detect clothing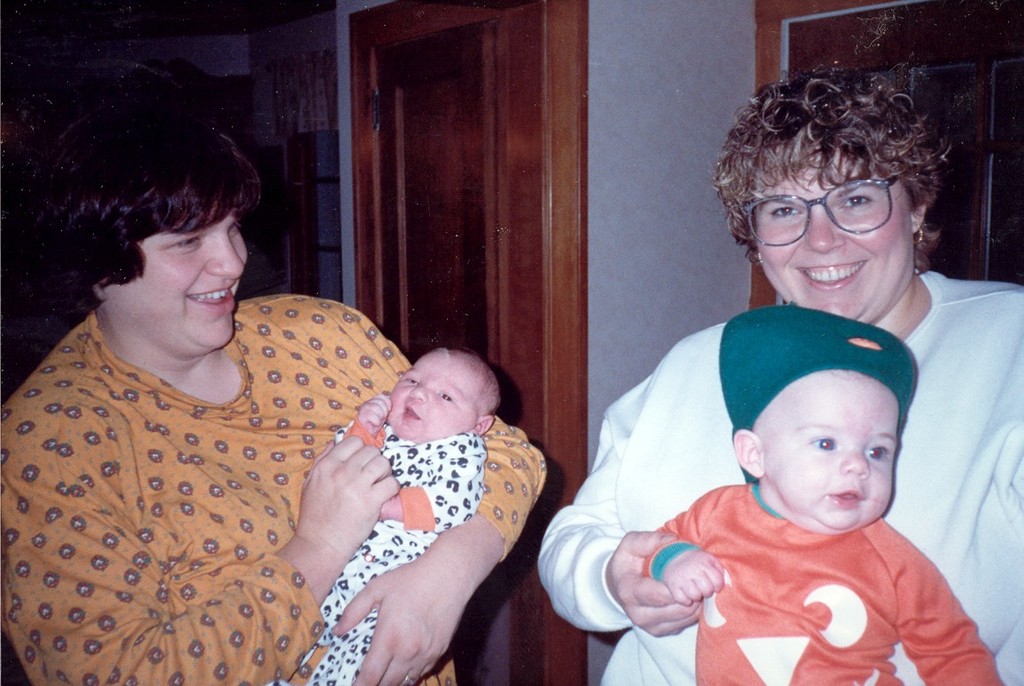
<bbox>19, 267, 420, 663</bbox>
